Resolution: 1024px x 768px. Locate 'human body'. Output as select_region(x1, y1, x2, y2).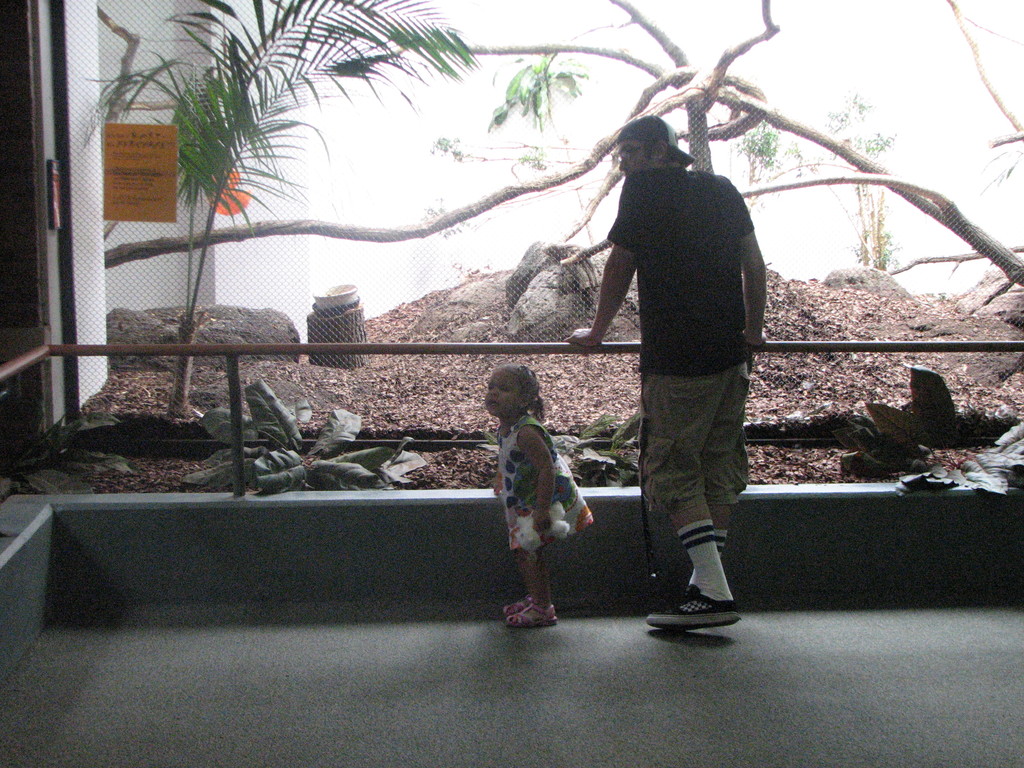
select_region(490, 410, 592, 627).
